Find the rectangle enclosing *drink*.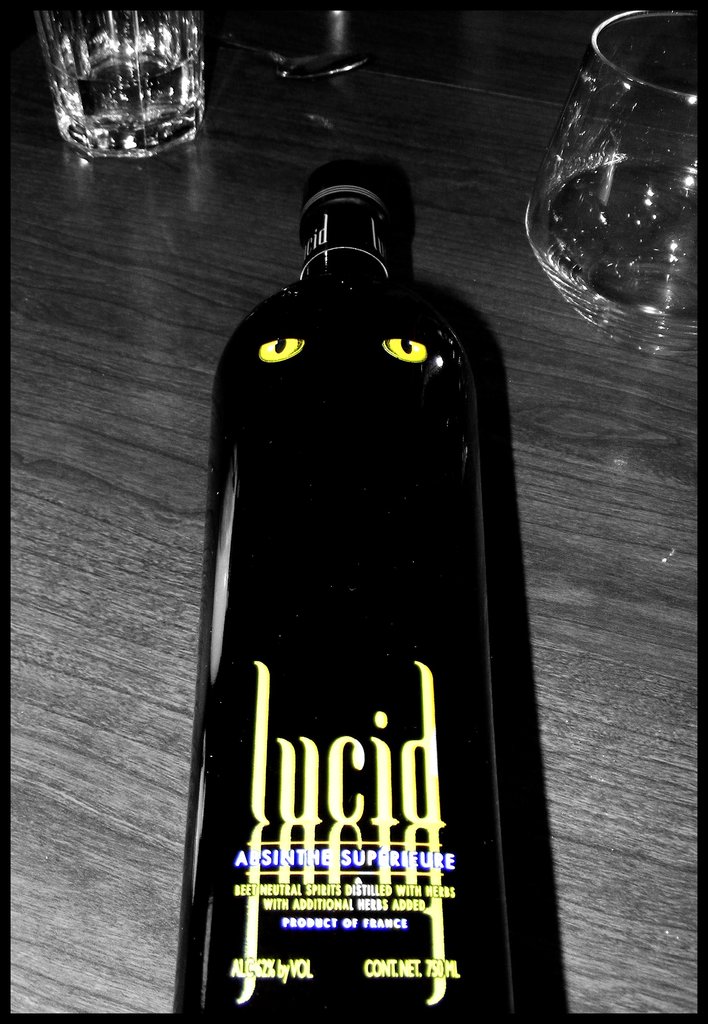
[524,154,700,337].
